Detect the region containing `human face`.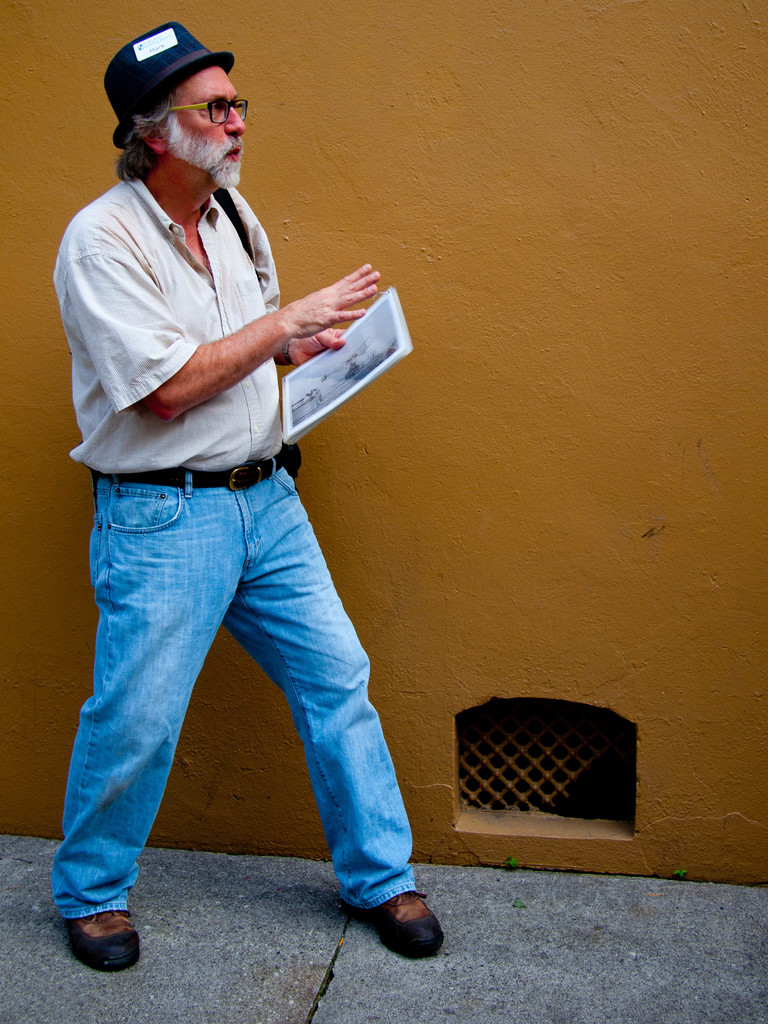
region(159, 65, 246, 181).
